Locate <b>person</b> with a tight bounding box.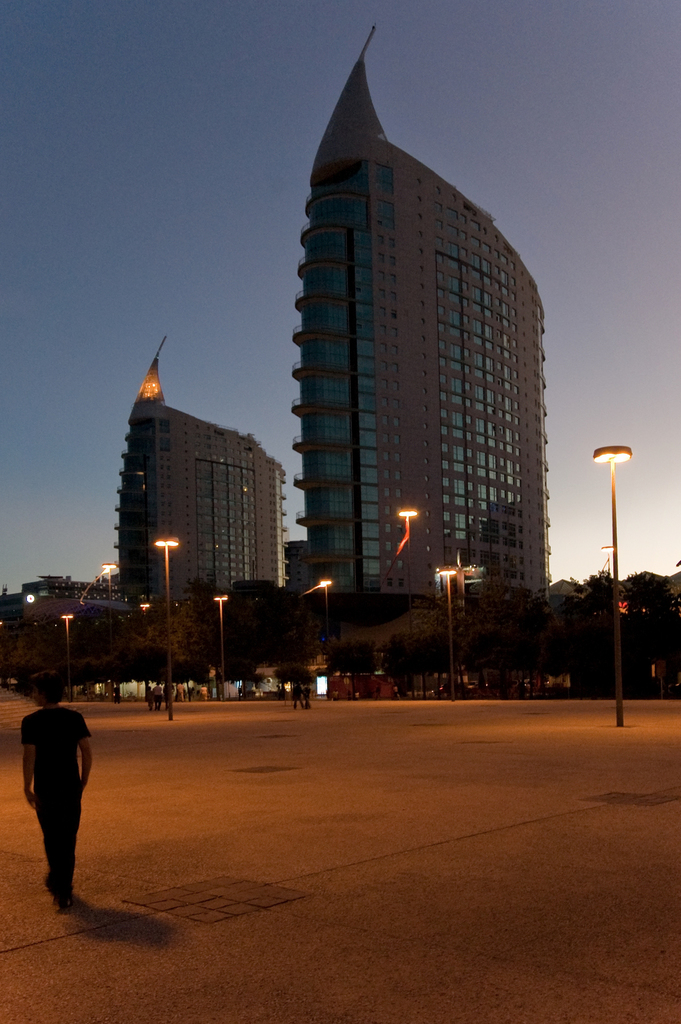
Rect(6, 676, 95, 904).
